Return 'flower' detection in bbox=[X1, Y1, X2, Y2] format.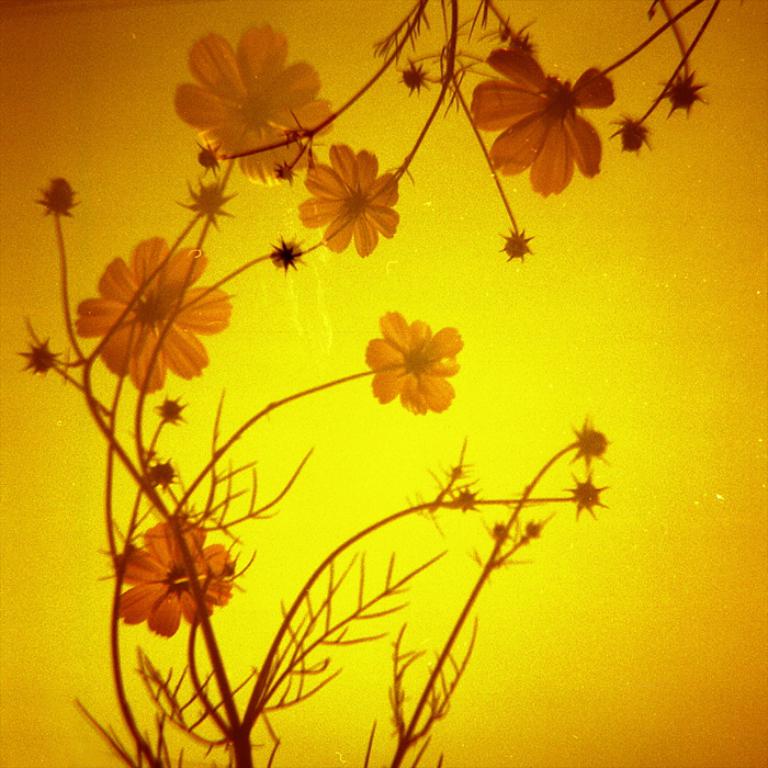
bbox=[72, 229, 234, 399].
